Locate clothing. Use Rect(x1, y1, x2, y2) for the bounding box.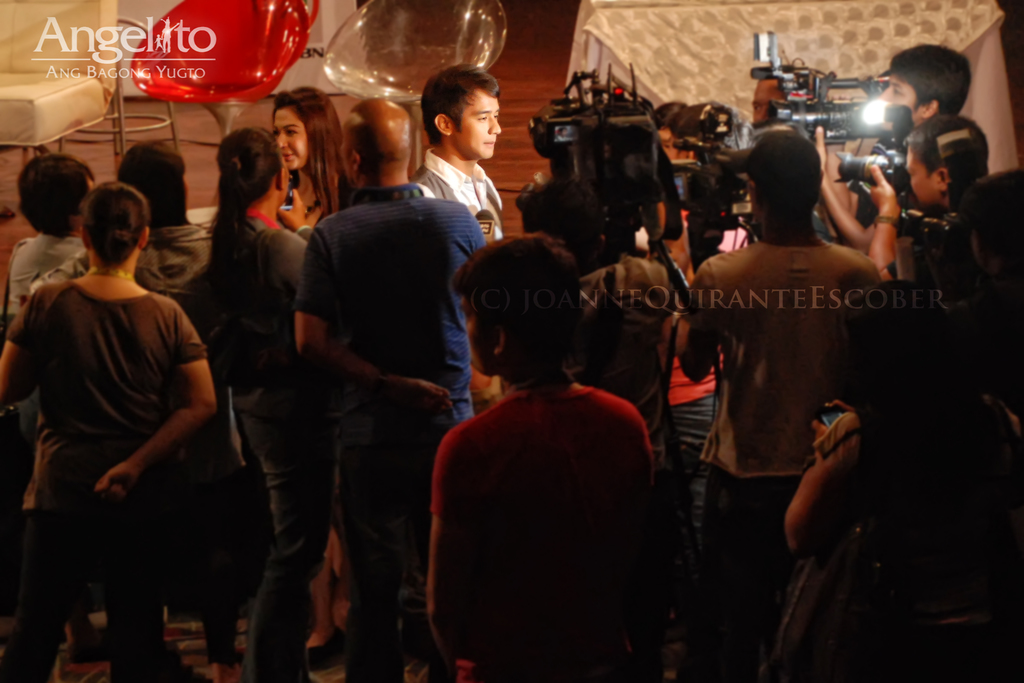
Rect(758, 393, 1023, 674).
